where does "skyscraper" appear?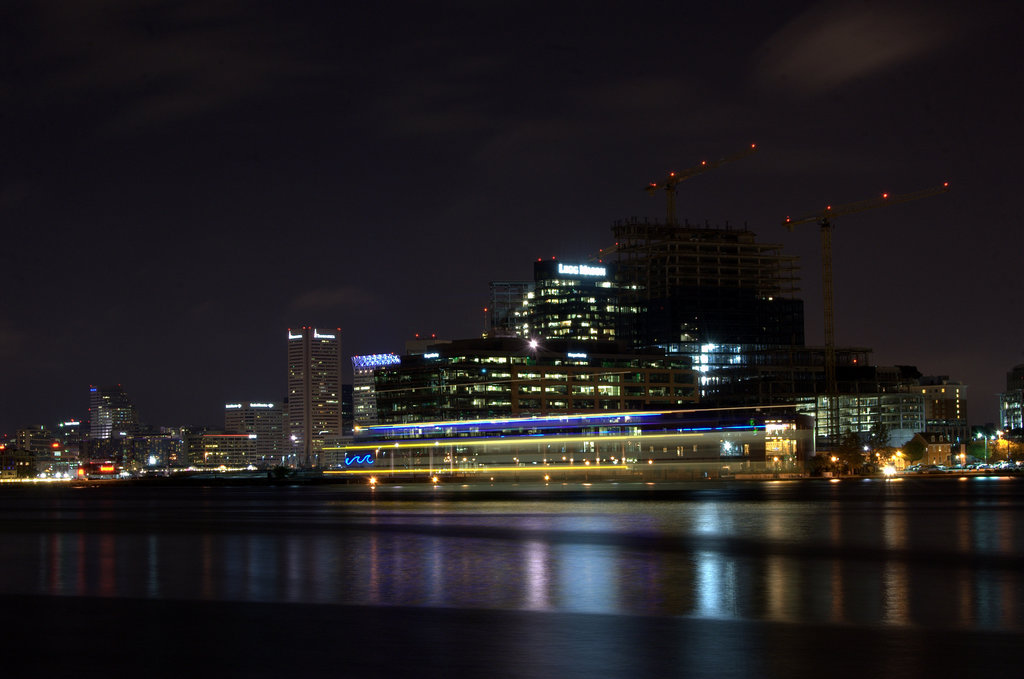
Appears at left=282, top=323, right=344, bottom=469.
